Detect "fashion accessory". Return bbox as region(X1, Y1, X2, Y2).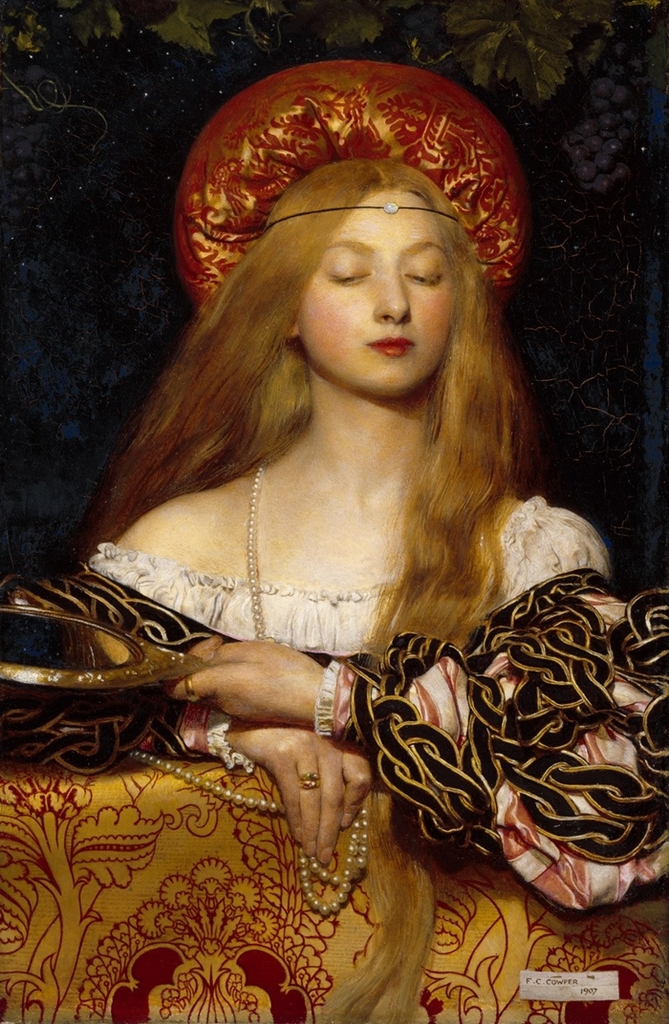
region(121, 448, 360, 919).
